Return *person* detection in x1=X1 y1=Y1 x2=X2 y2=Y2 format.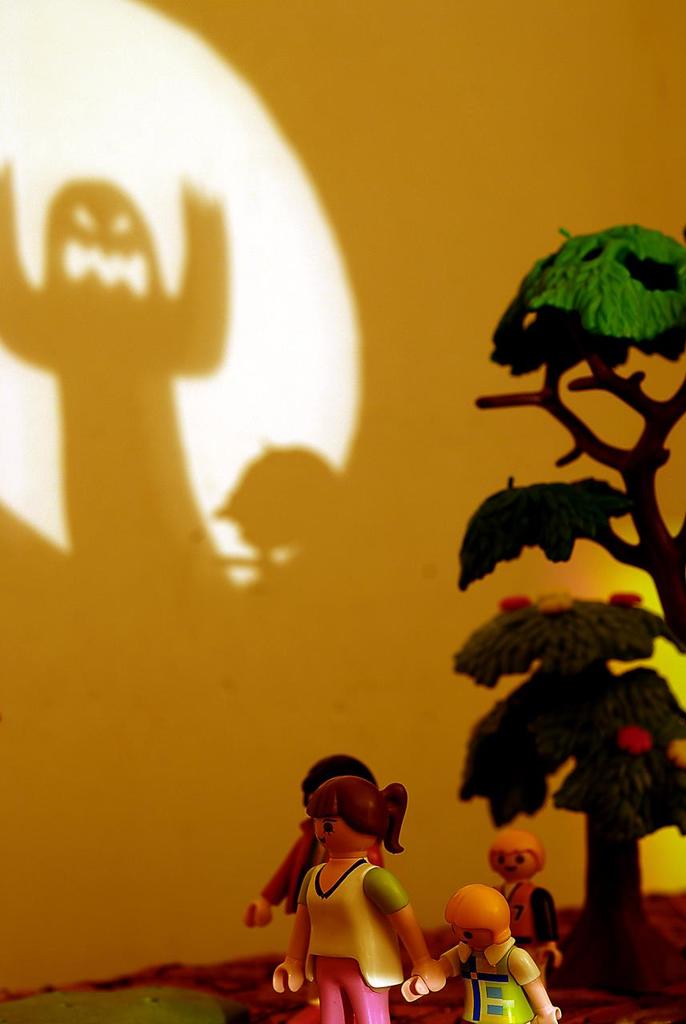
x1=275 y1=769 x2=455 y2=1023.
